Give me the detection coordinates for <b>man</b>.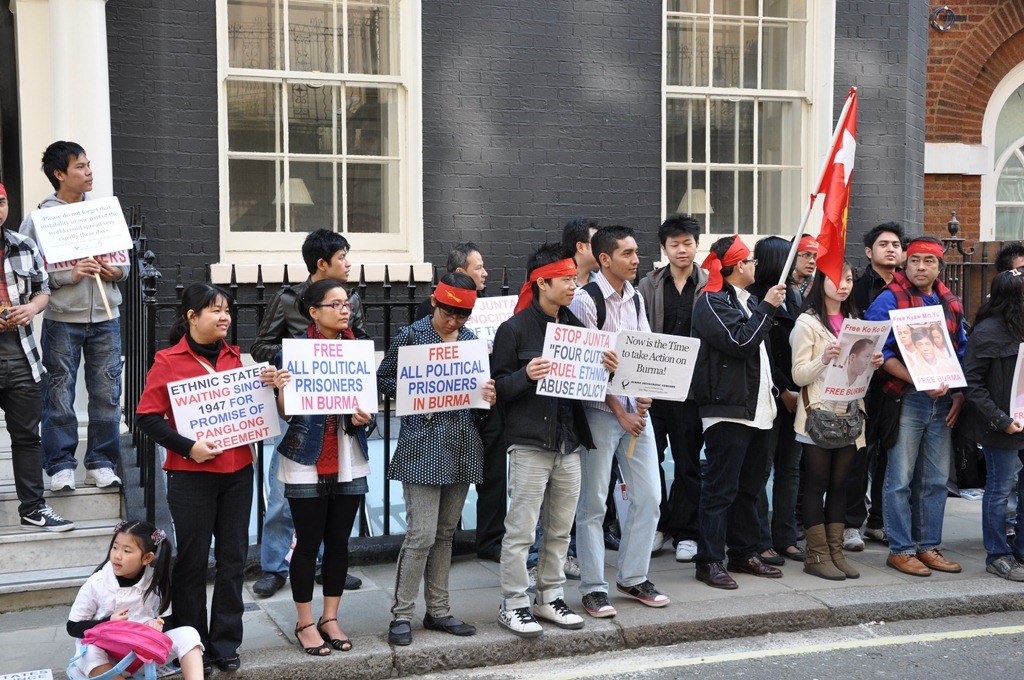
locate(481, 240, 622, 643).
